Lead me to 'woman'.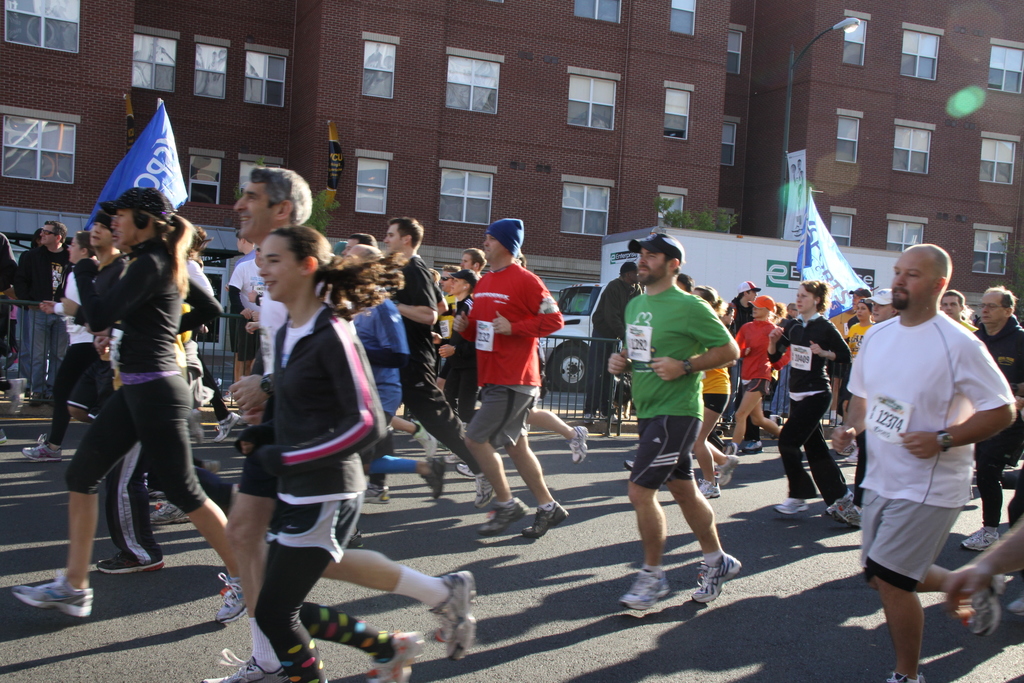
Lead to <region>689, 286, 740, 502</region>.
